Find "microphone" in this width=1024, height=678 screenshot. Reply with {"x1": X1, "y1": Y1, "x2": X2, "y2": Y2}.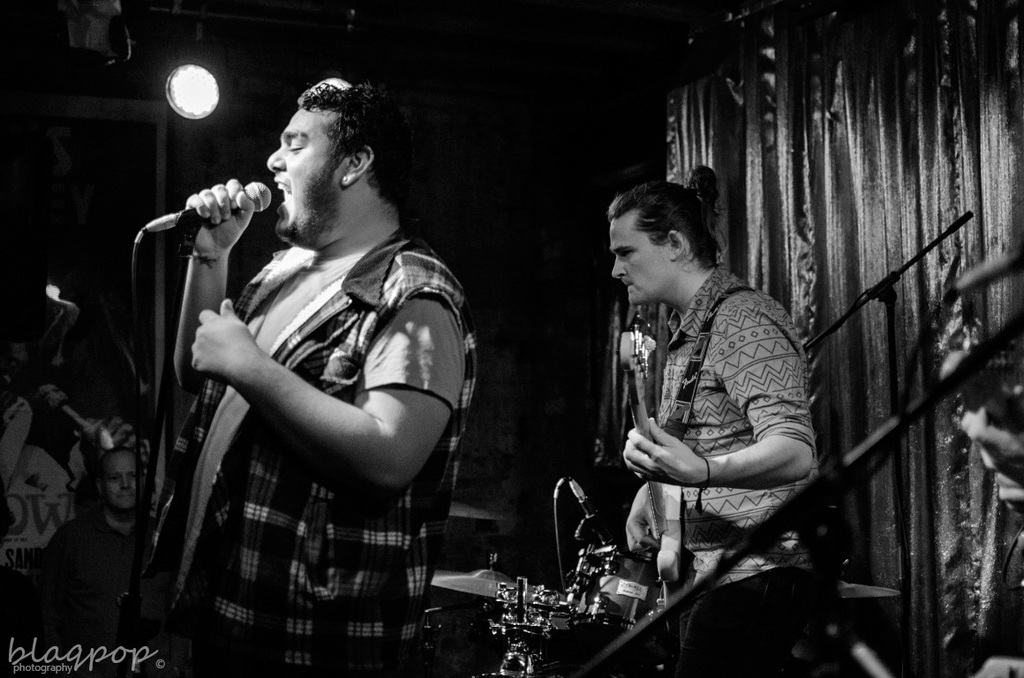
{"x1": 567, "y1": 478, "x2": 612, "y2": 546}.
